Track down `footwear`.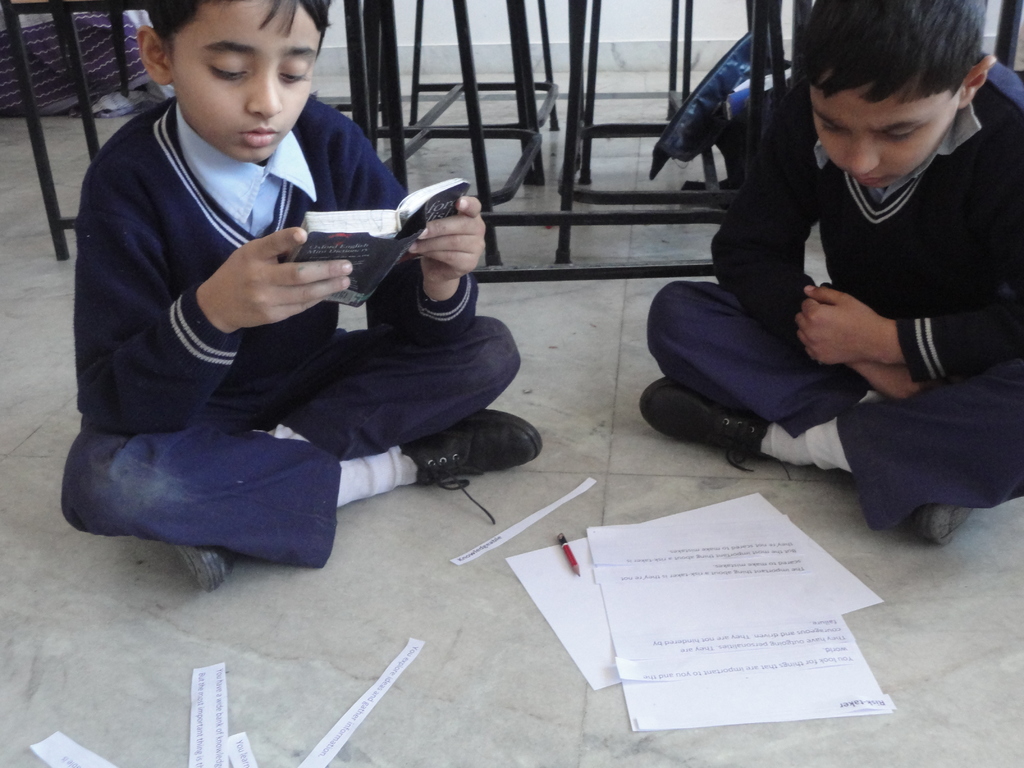
Tracked to x1=413 y1=406 x2=547 y2=488.
